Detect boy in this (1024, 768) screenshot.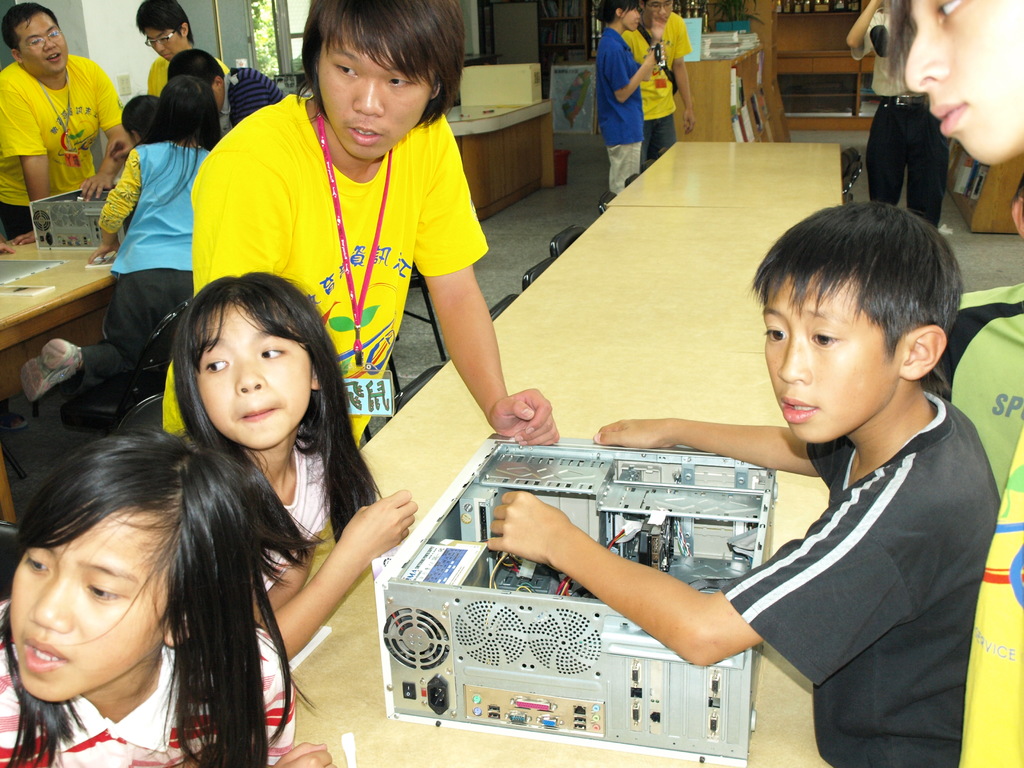
Detection: x1=624, y1=0, x2=696, y2=168.
